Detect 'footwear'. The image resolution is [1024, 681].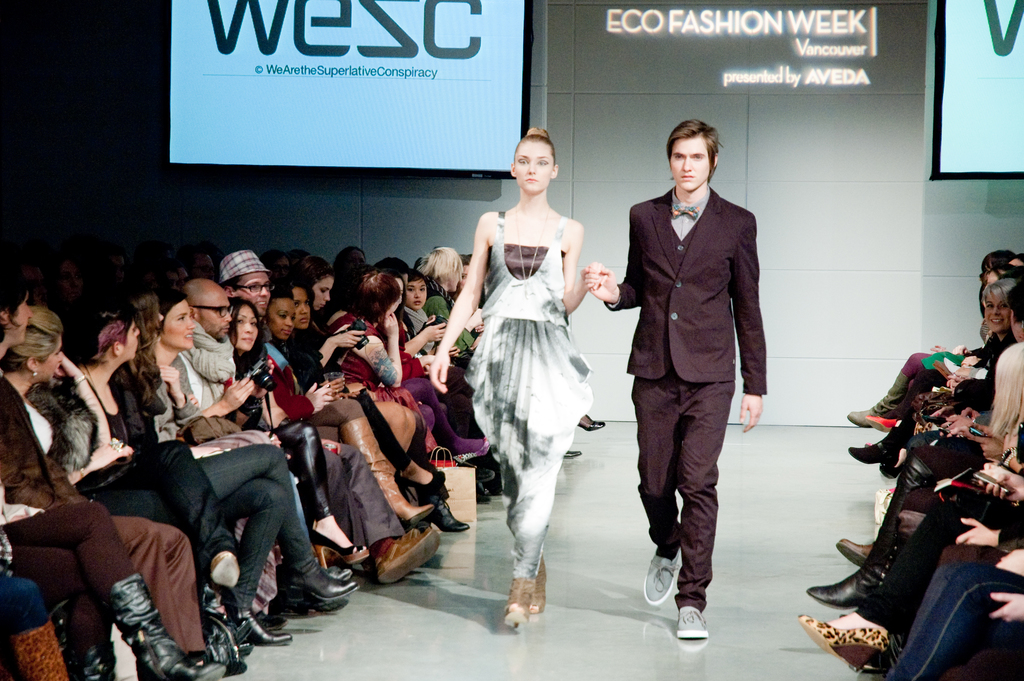
880, 455, 909, 480.
